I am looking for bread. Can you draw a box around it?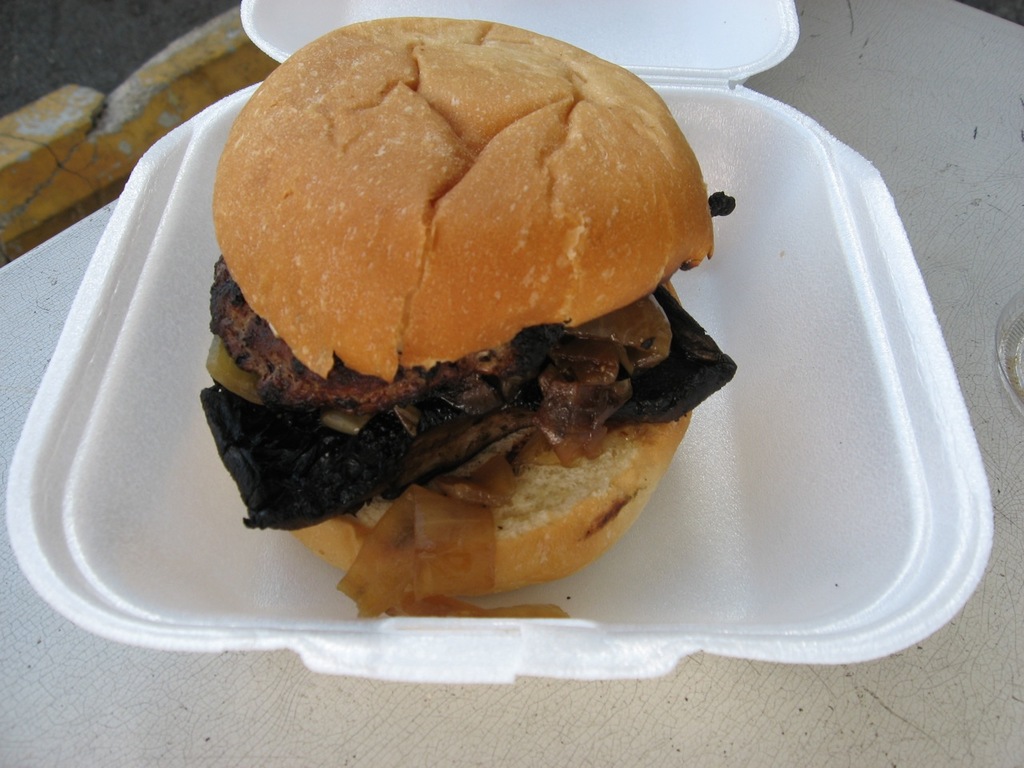
Sure, the bounding box is left=283, top=416, right=694, bottom=590.
